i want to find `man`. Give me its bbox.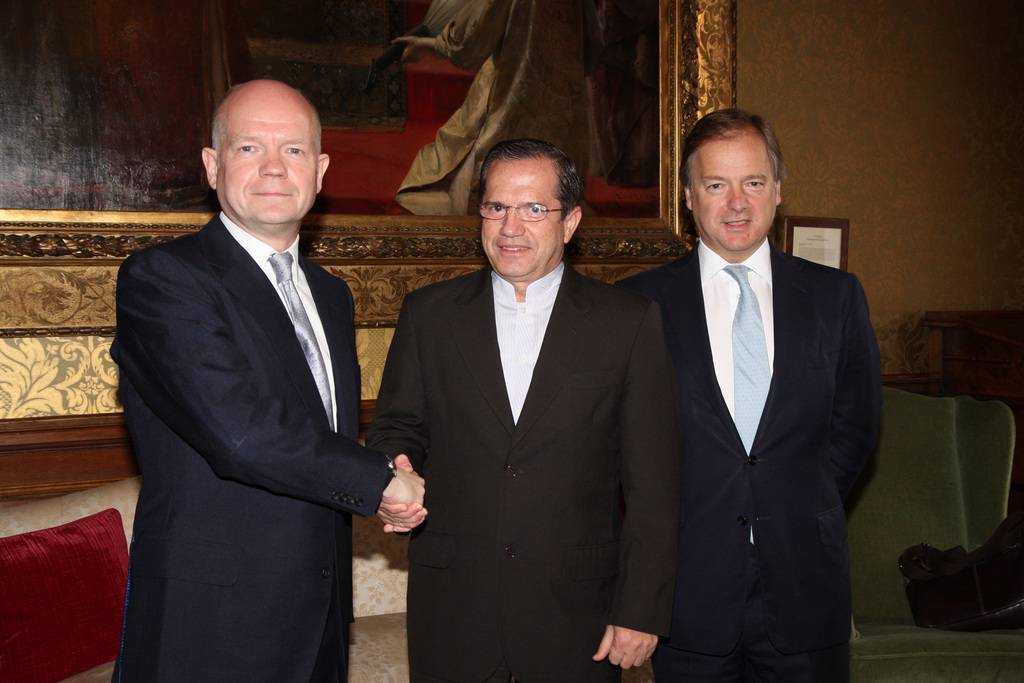
region(104, 63, 417, 665).
